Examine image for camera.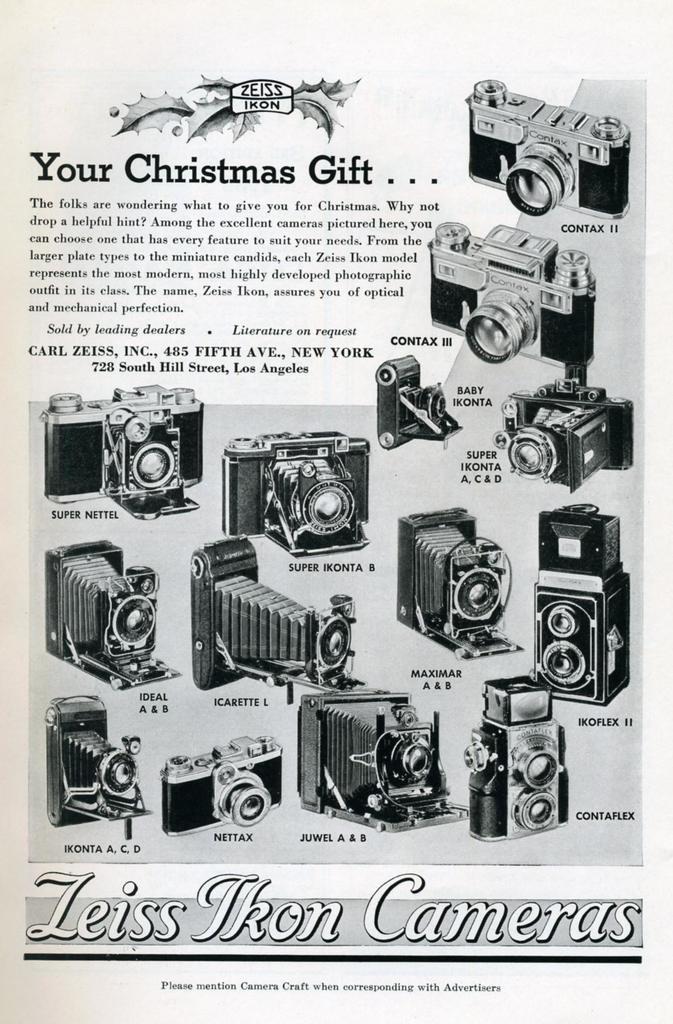
Examination result: box(444, 67, 647, 207).
